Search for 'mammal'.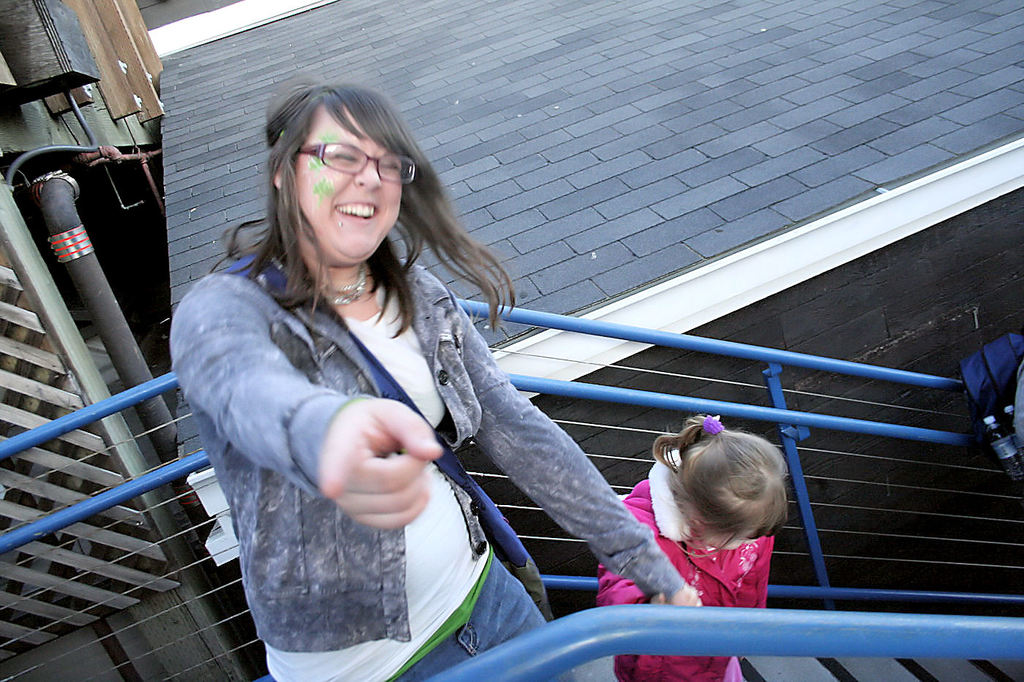
Found at 208,103,738,643.
